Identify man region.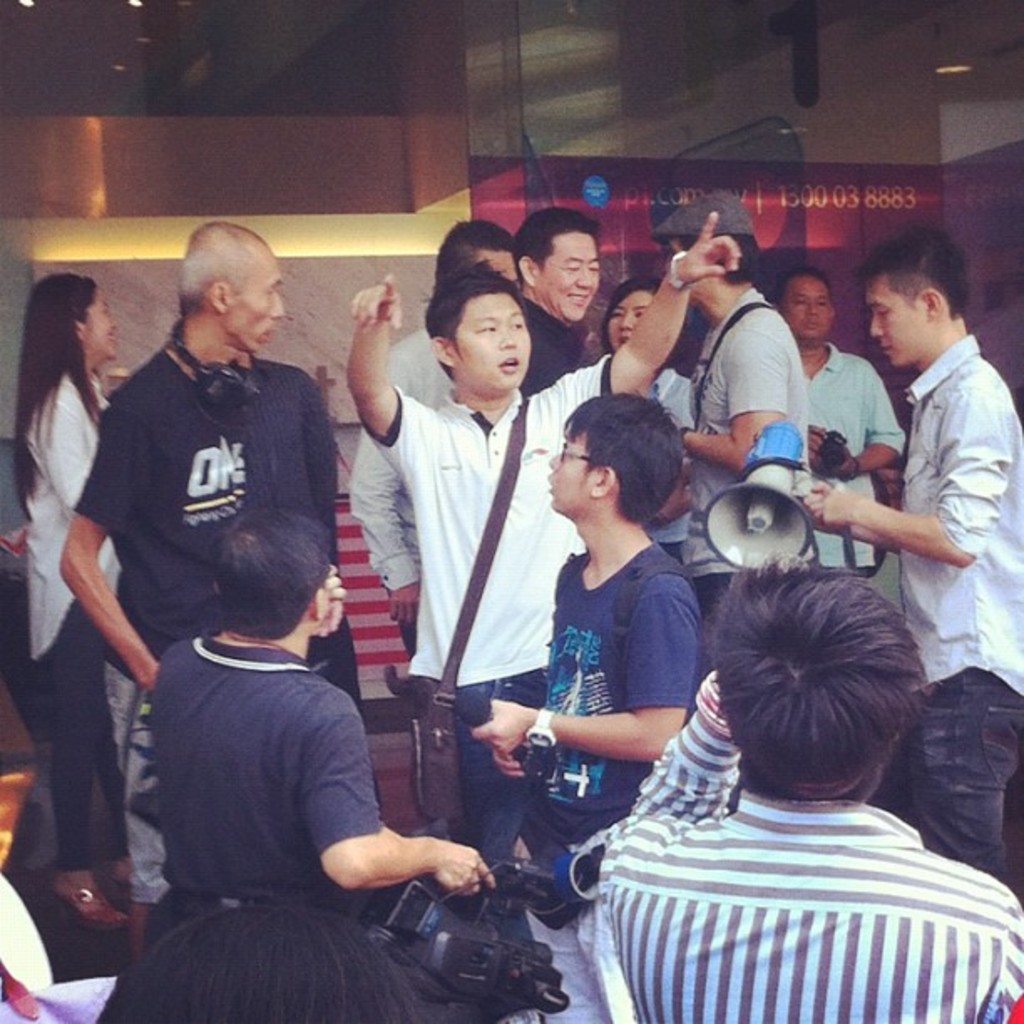
Region: box(346, 214, 746, 840).
